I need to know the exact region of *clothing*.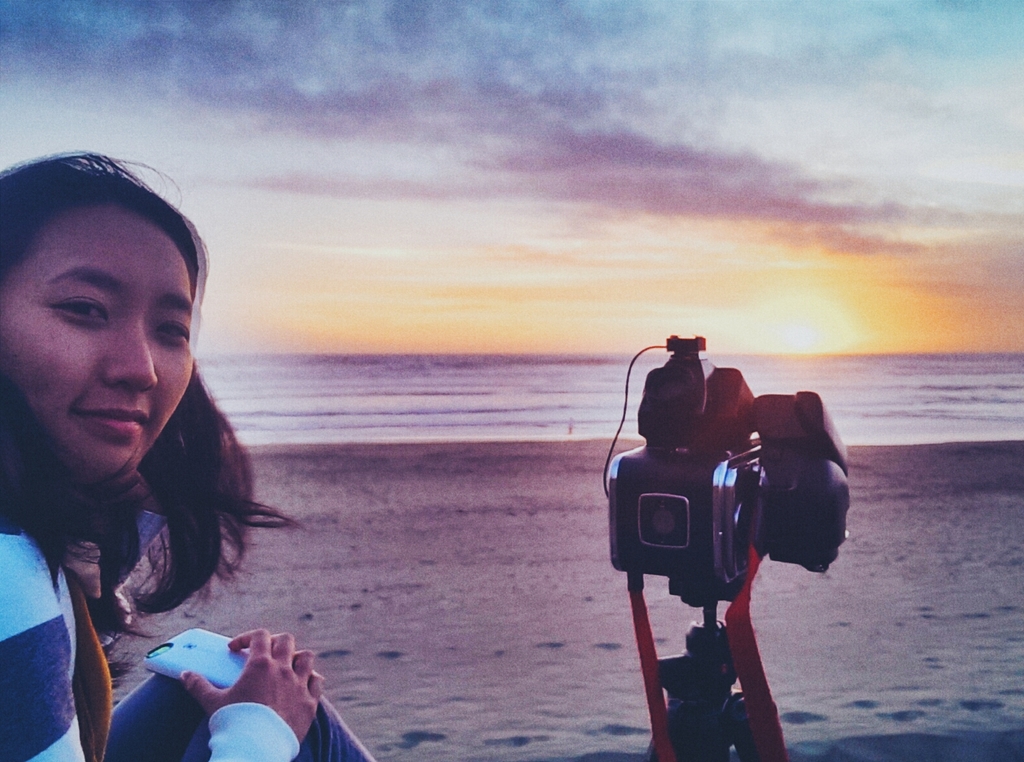
Region: [left=0, top=519, right=377, bottom=761].
